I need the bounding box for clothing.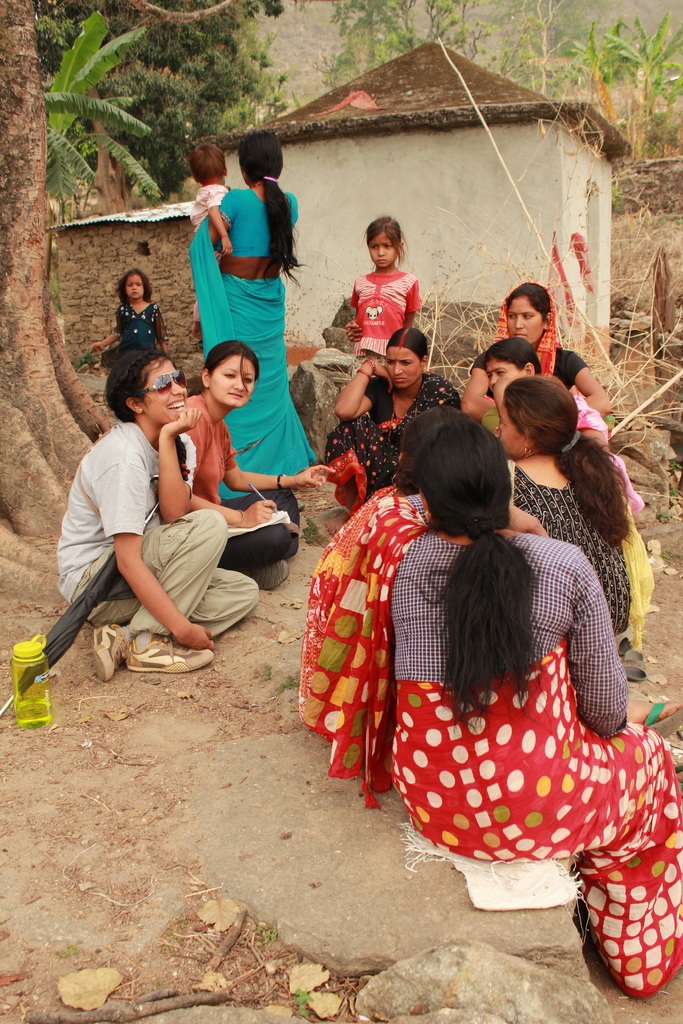
Here it is: (122,308,165,344).
